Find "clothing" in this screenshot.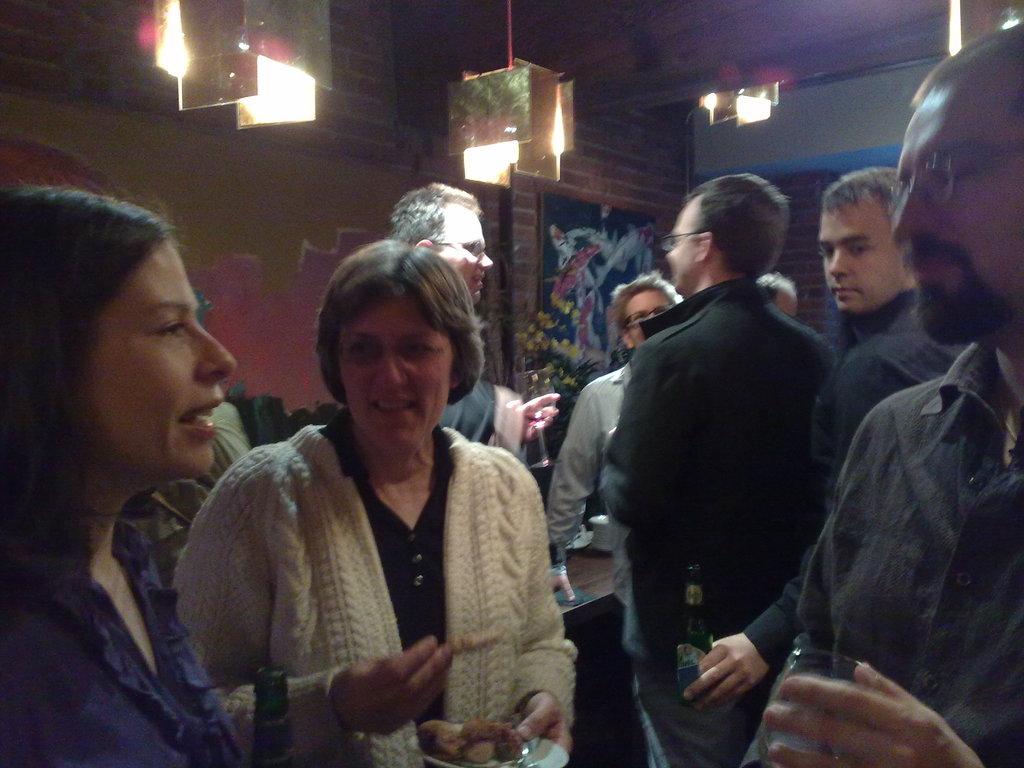
The bounding box for "clothing" is [151, 373, 588, 758].
